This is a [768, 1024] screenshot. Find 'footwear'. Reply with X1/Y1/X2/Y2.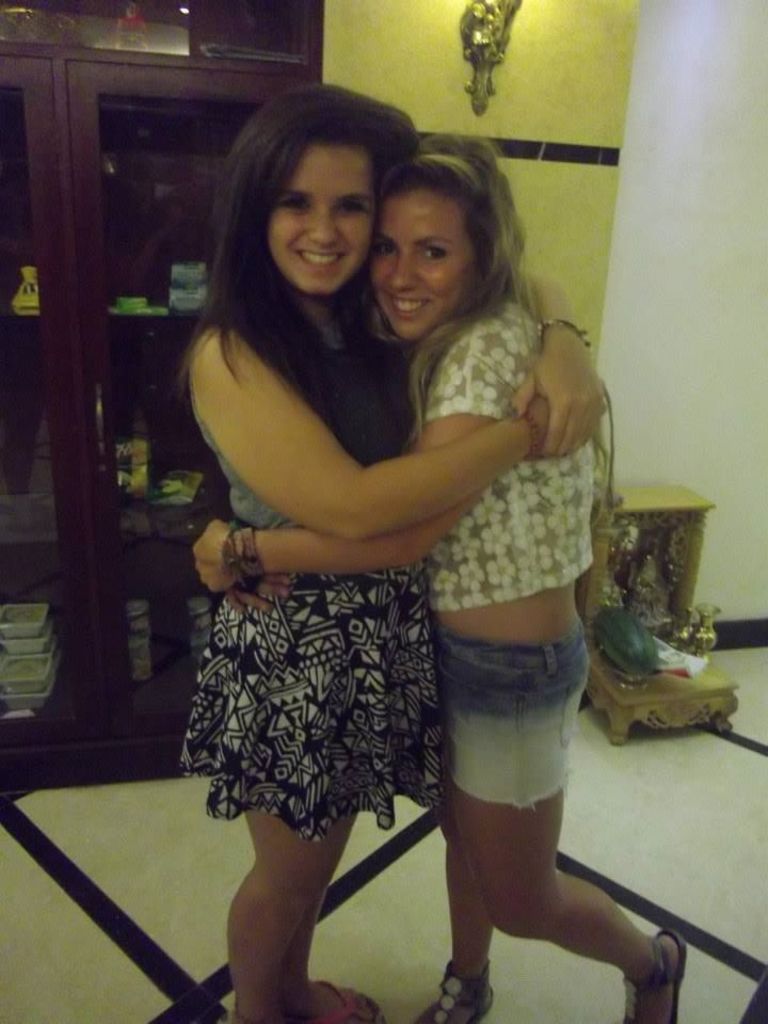
302/974/381/1022.
